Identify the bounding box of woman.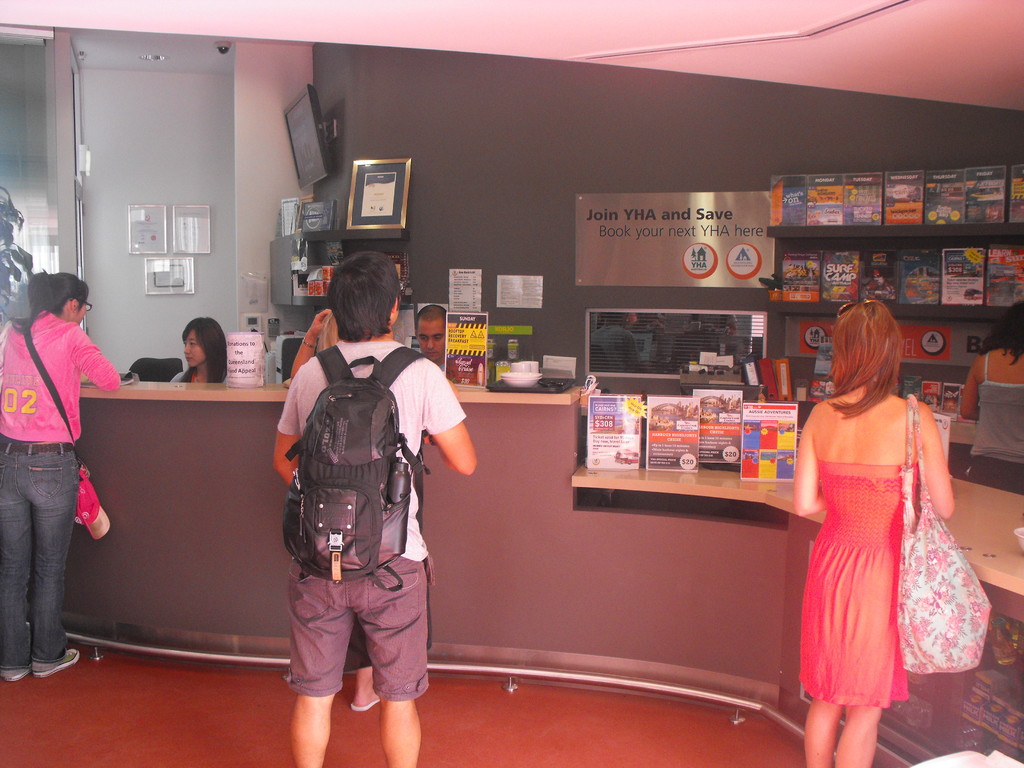
l=161, t=321, r=233, b=387.
